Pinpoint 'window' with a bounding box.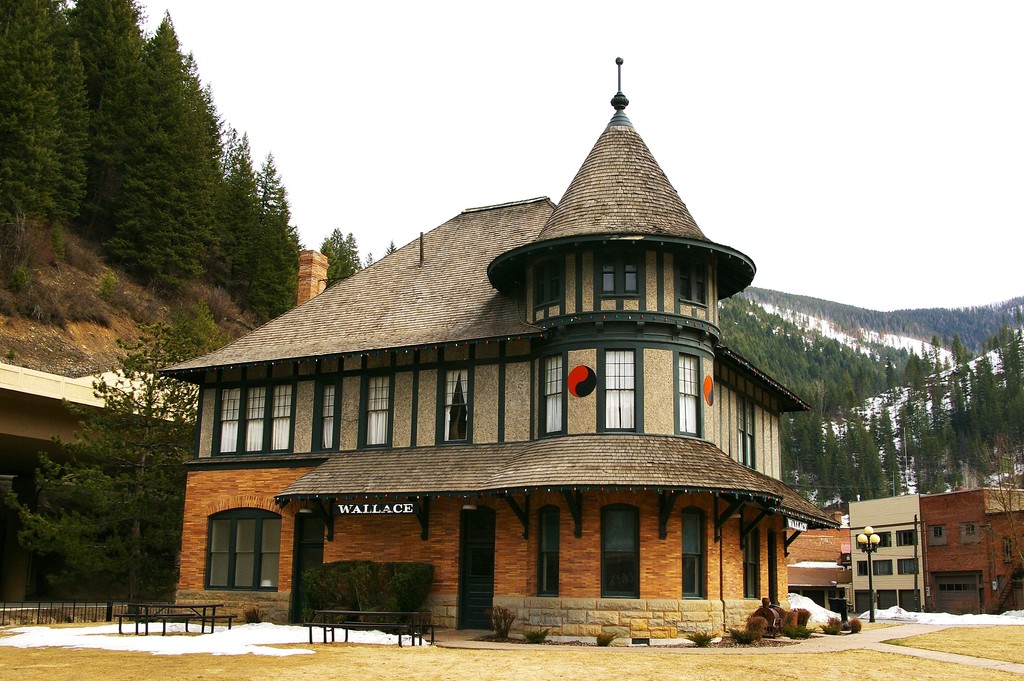
[856,560,894,577].
